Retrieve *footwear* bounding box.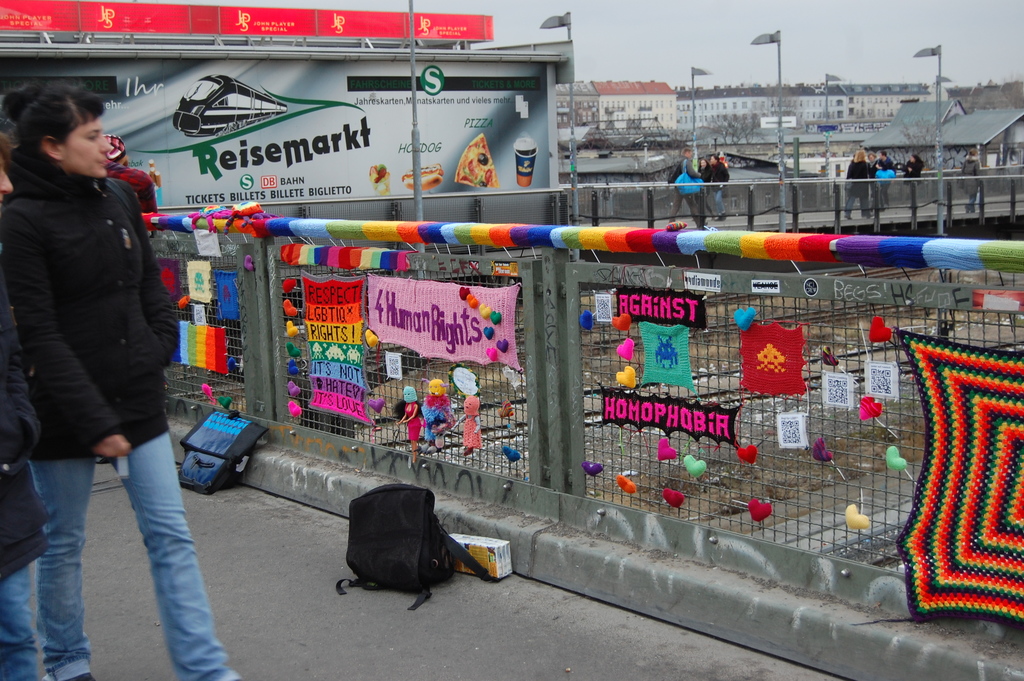
Bounding box: (left=705, top=215, right=714, bottom=222).
